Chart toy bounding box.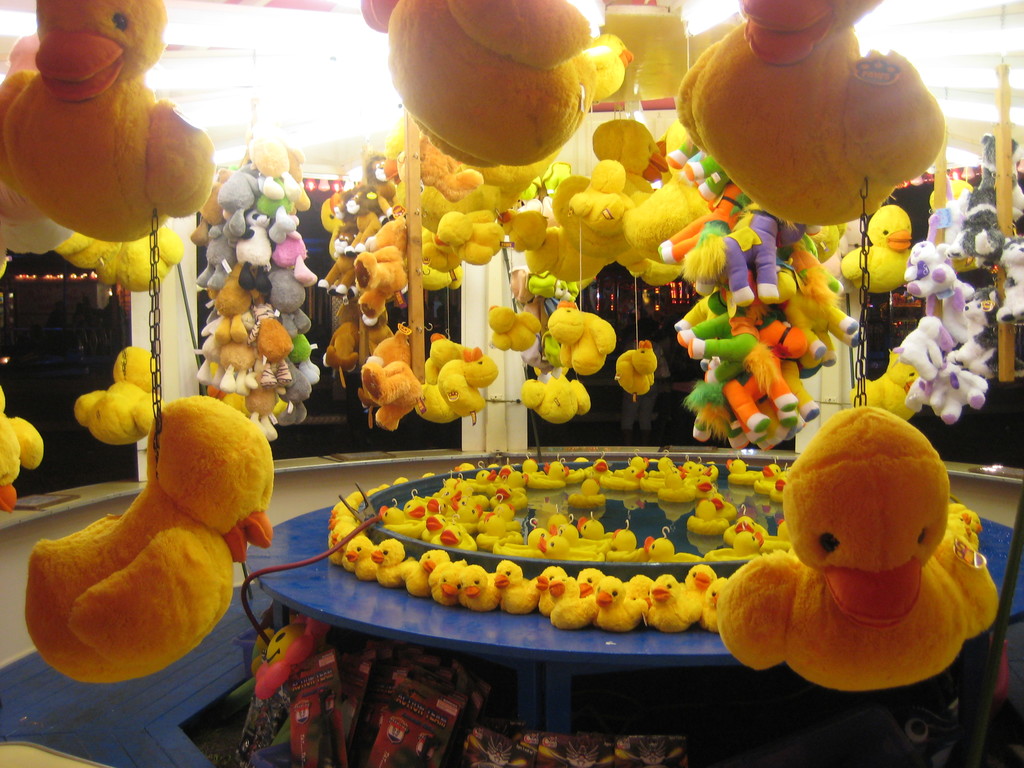
Charted: x1=673, y1=452, x2=718, y2=499.
